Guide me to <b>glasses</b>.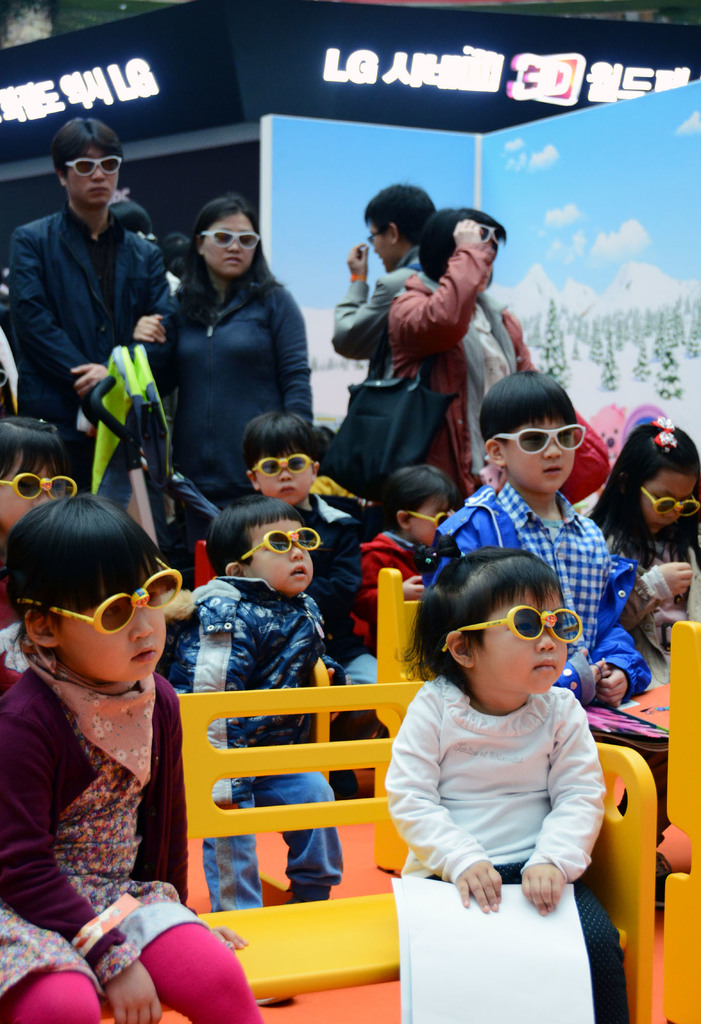
Guidance: 8:556:183:635.
